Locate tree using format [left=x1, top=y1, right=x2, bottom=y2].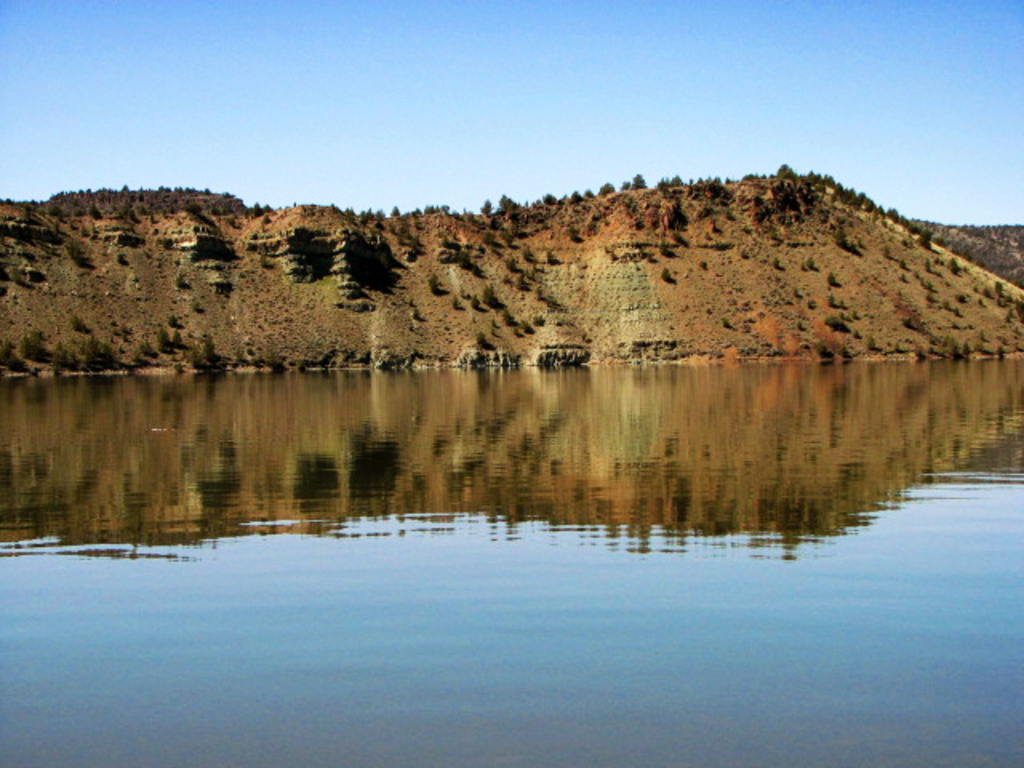
[left=498, top=194, right=512, bottom=214].
